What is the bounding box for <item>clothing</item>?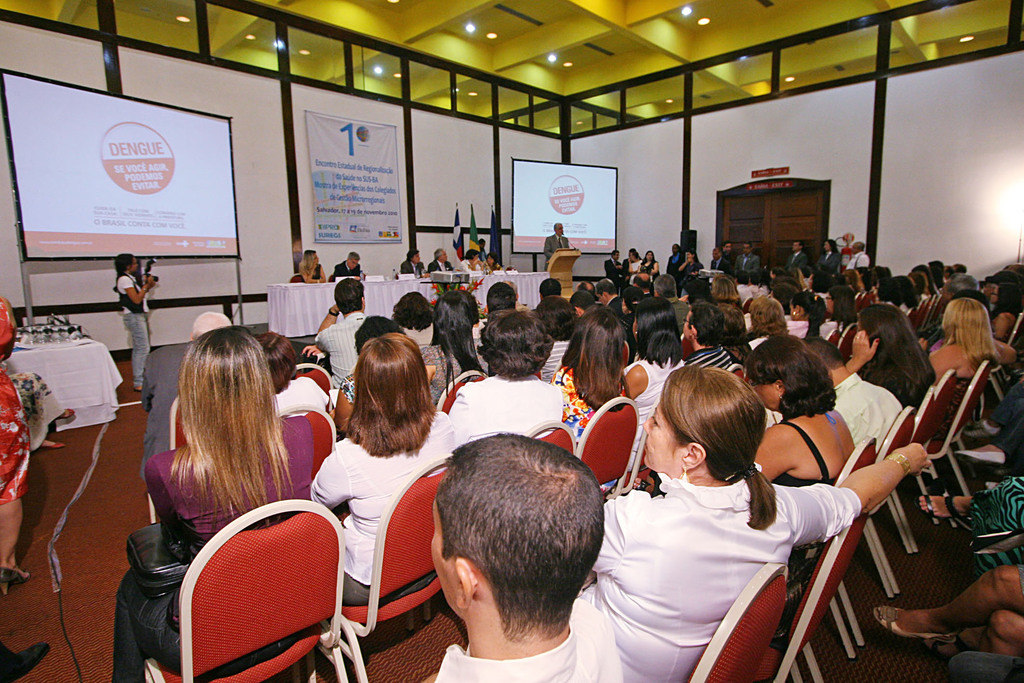
(767,419,842,621).
